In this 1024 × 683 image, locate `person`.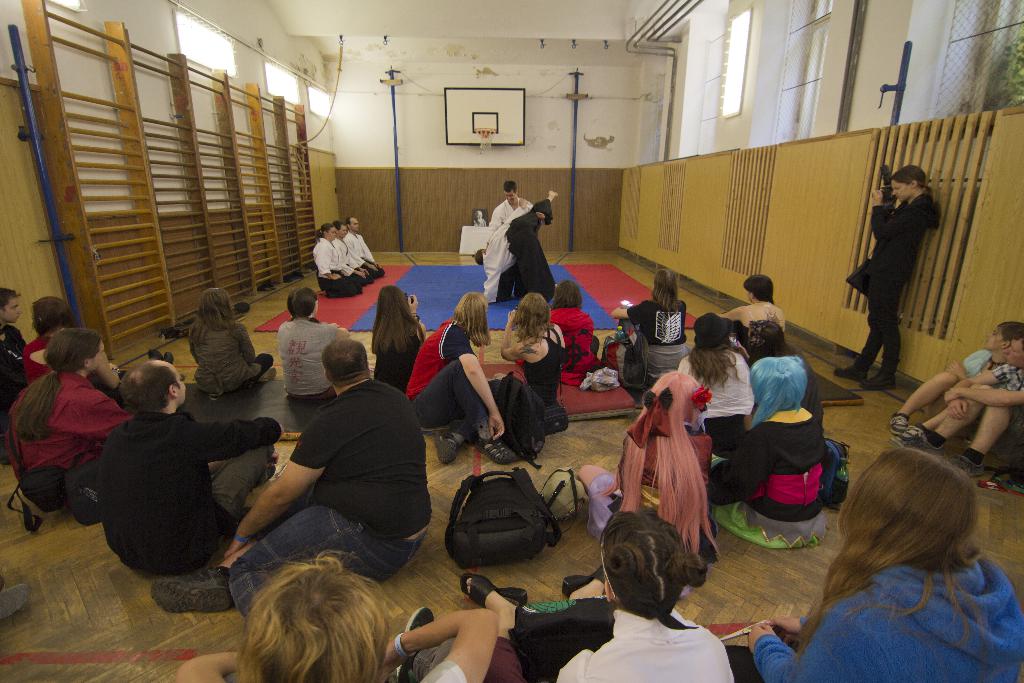
Bounding box: l=2, t=290, r=31, b=404.
